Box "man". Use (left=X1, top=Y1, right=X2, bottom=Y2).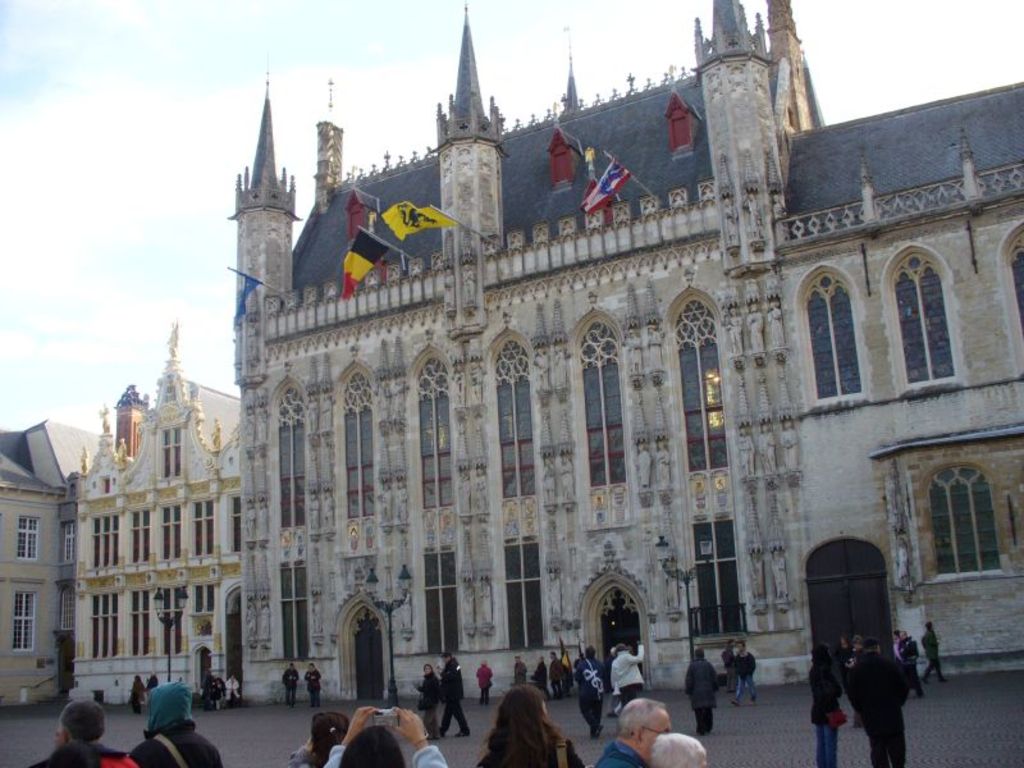
(left=276, top=660, right=303, bottom=712).
